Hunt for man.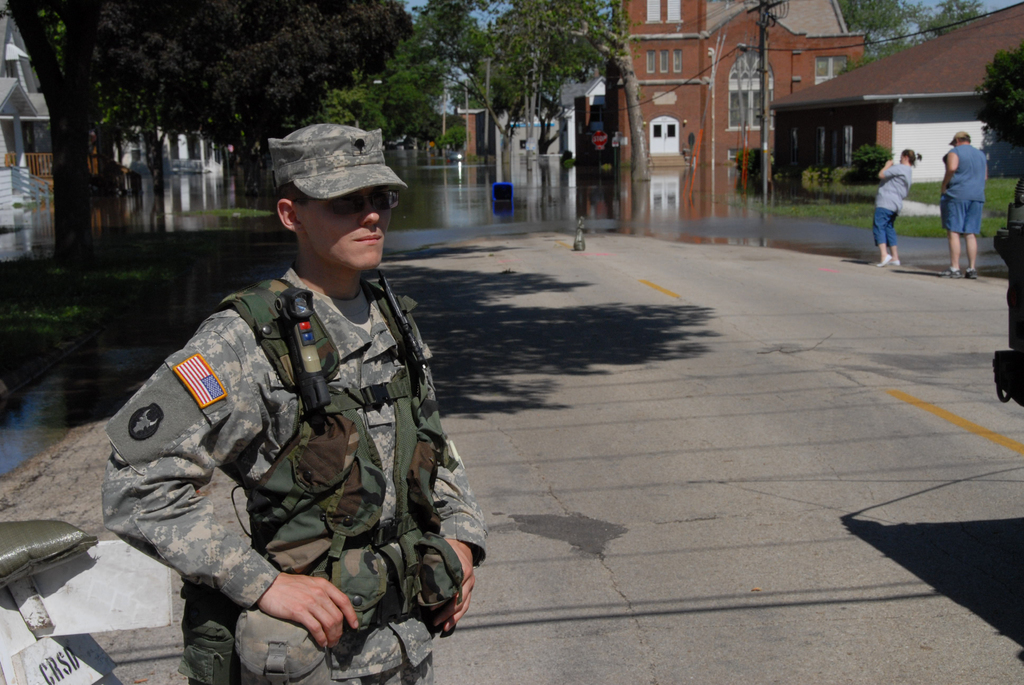
Hunted down at 124/128/477/684.
